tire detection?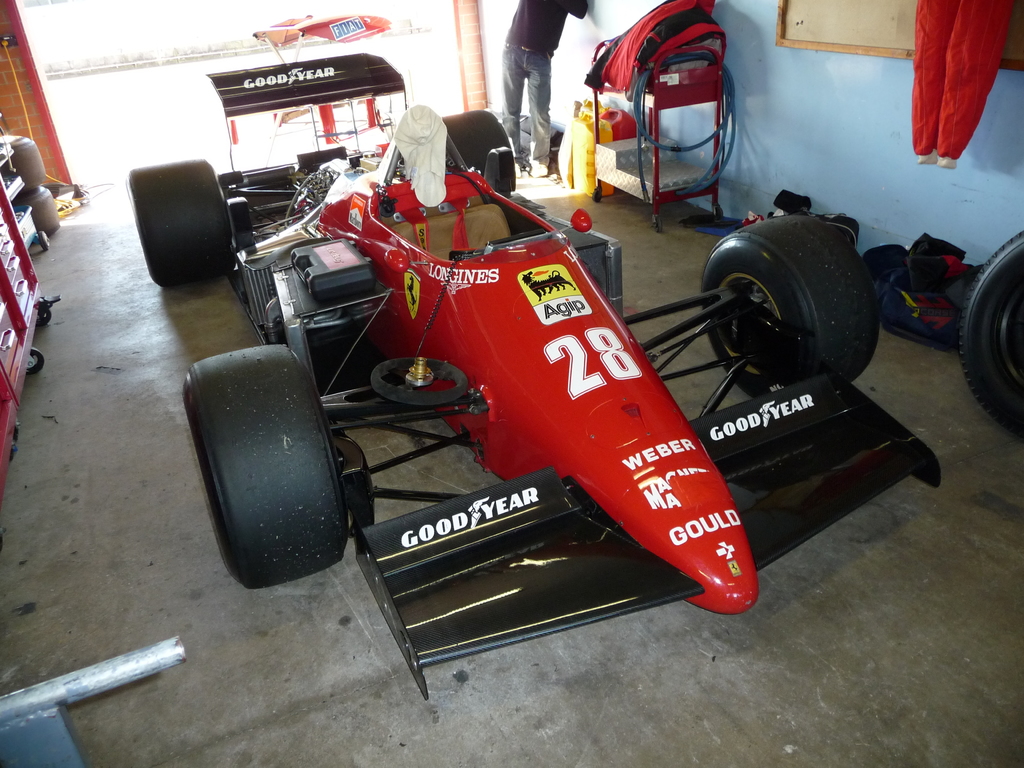
pyautogui.locateOnScreen(707, 214, 880, 400)
